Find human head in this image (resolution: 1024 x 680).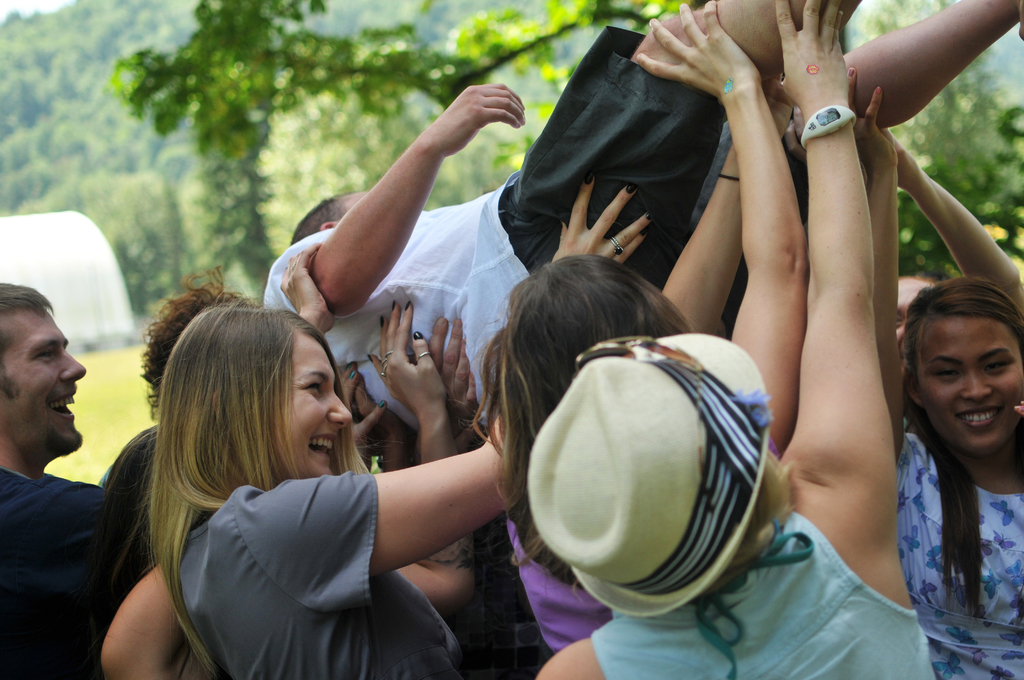
[left=136, top=284, right=262, bottom=396].
